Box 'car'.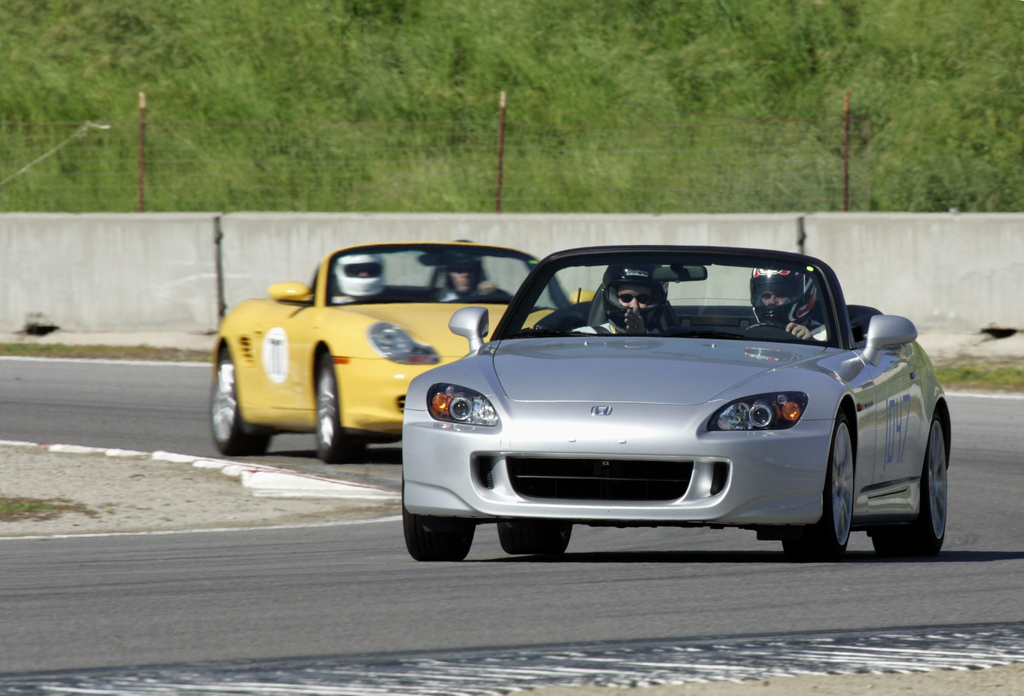
<bbox>397, 255, 970, 574</bbox>.
